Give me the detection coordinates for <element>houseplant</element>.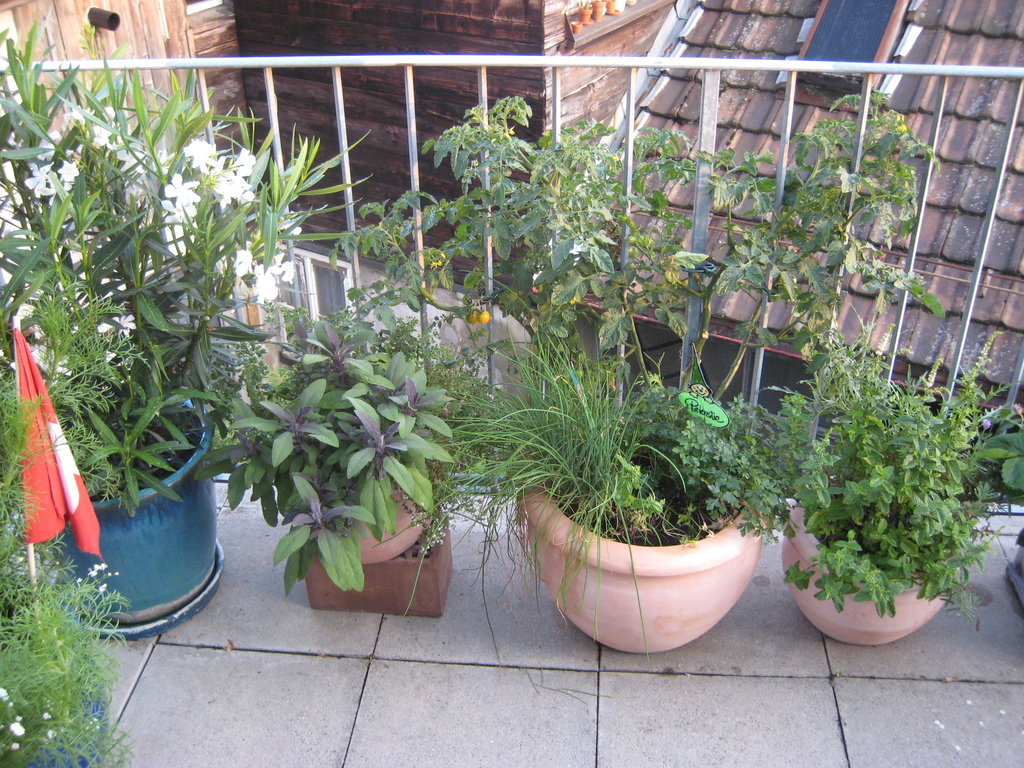
x1=0 y1=22 x2=348 y2=627.
